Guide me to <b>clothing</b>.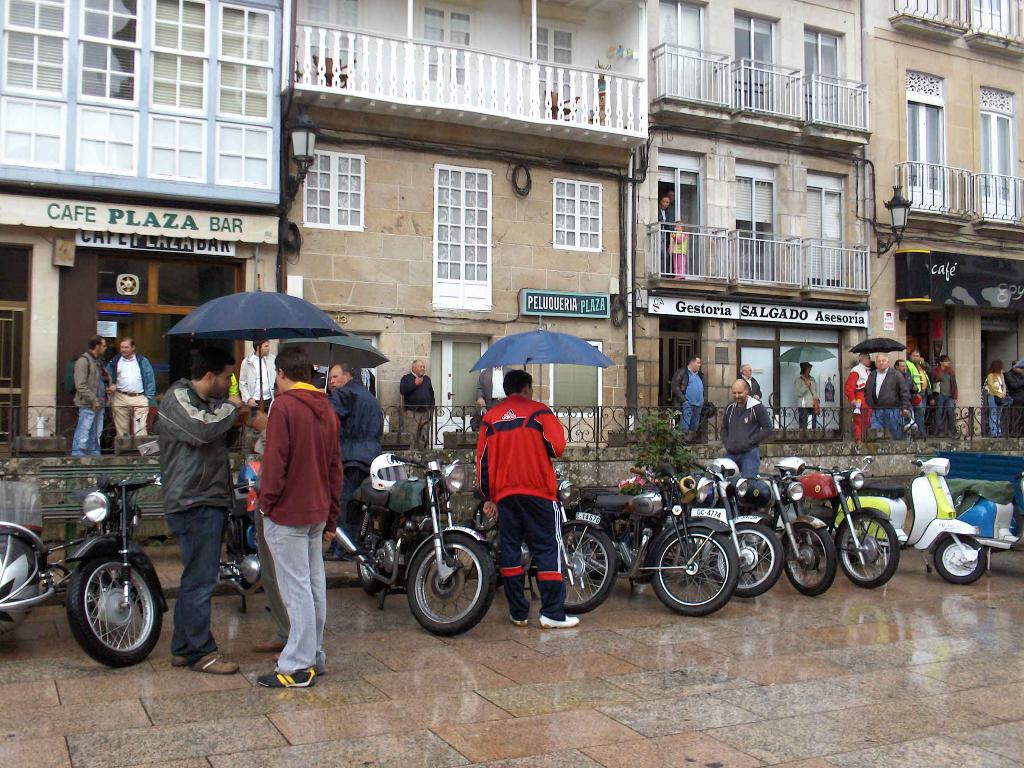
Guidance: (259,383,349,670).
